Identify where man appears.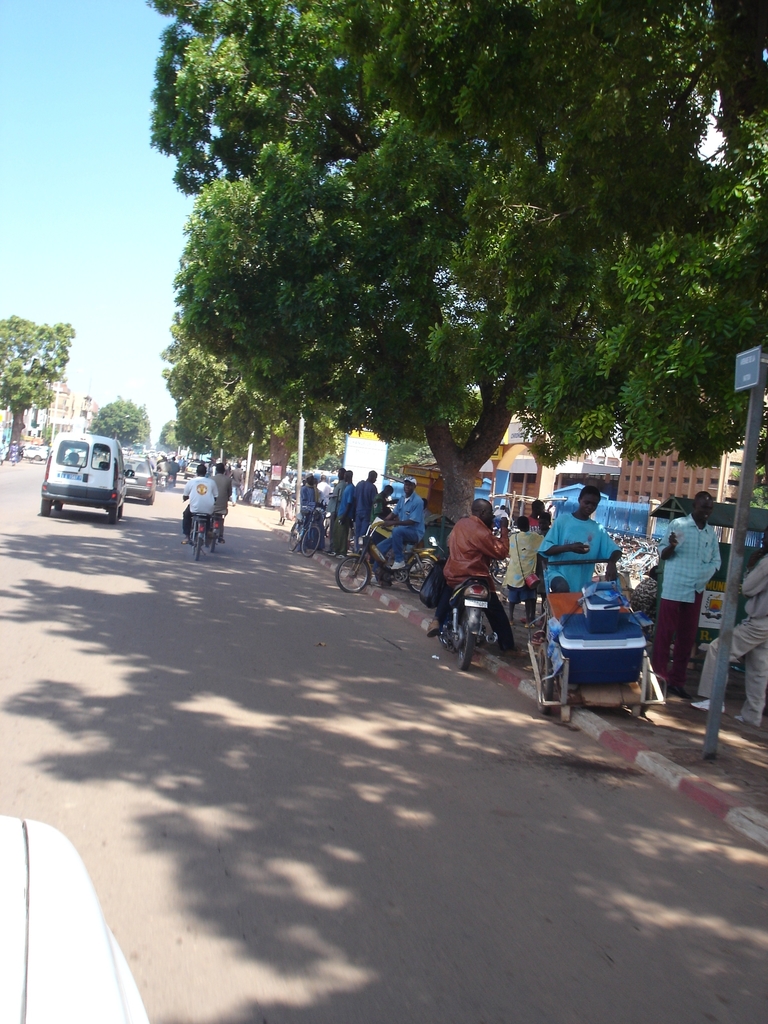
Appears at left=317, top=472, right=331, bottom=506.
